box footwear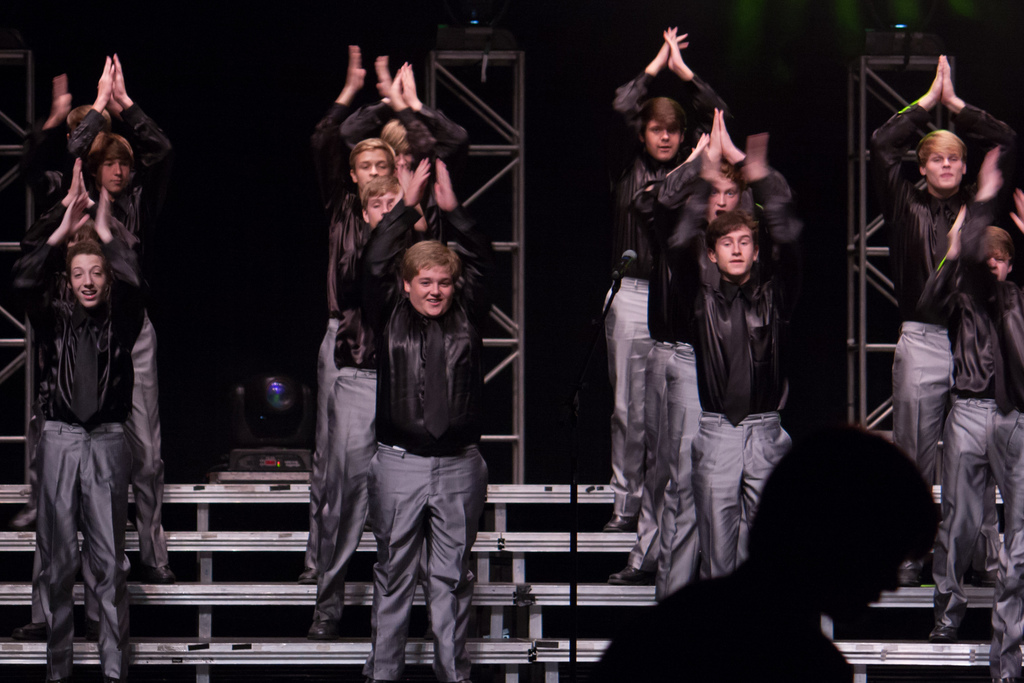
(x1=607, y1=565, x2=653, y2=583)
